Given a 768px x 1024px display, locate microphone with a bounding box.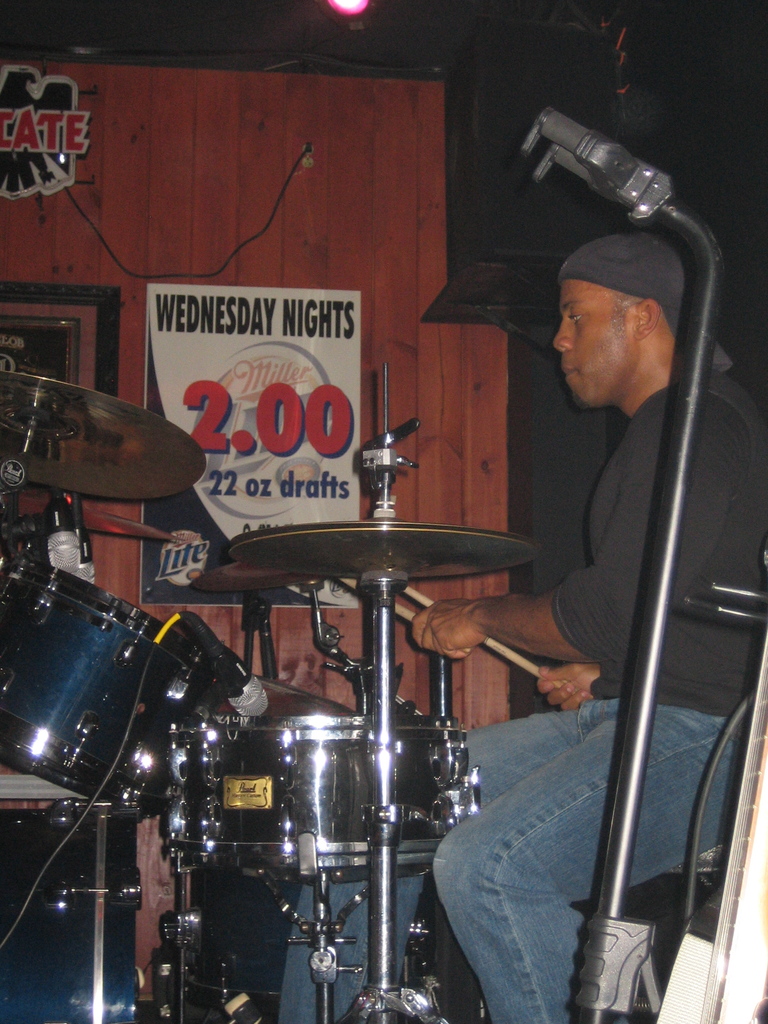
Located: [x1=65, y1=540, x2=97, y2=583].
